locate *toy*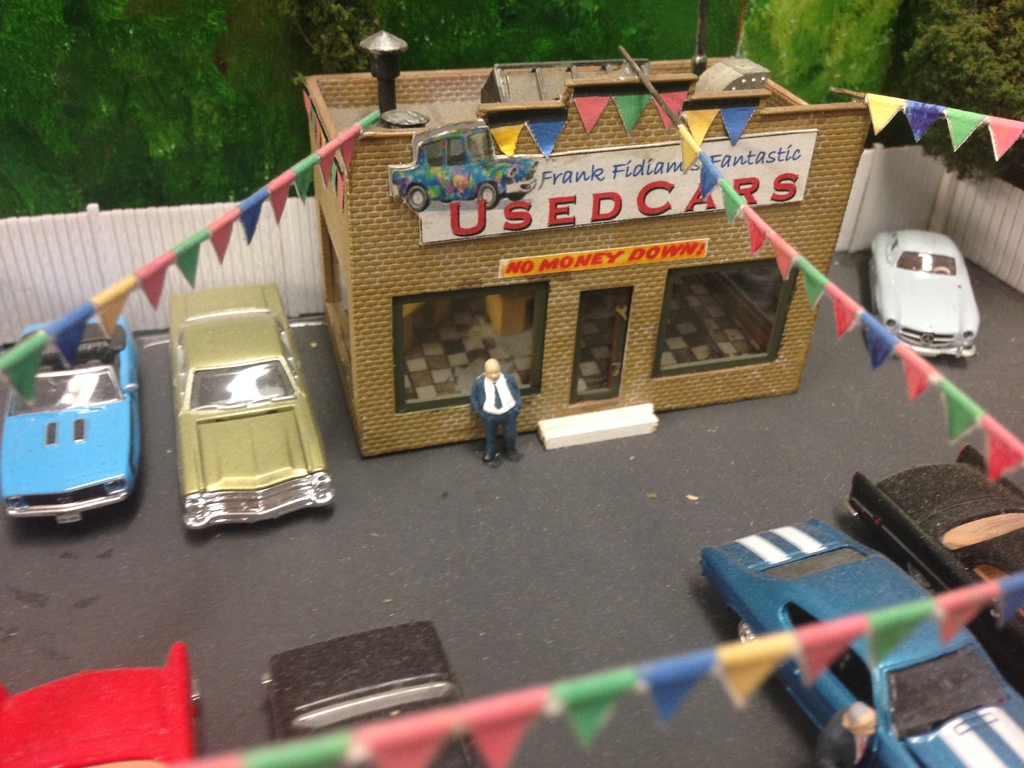
866:228:977:360
